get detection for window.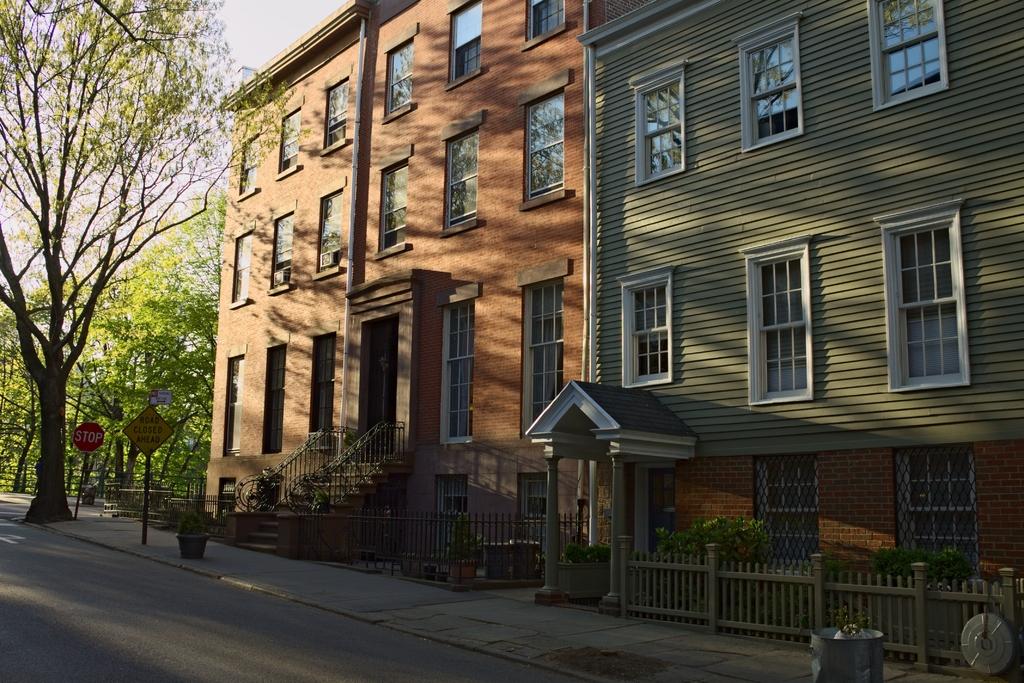
Detection: region(228, 221, 253, 312).
